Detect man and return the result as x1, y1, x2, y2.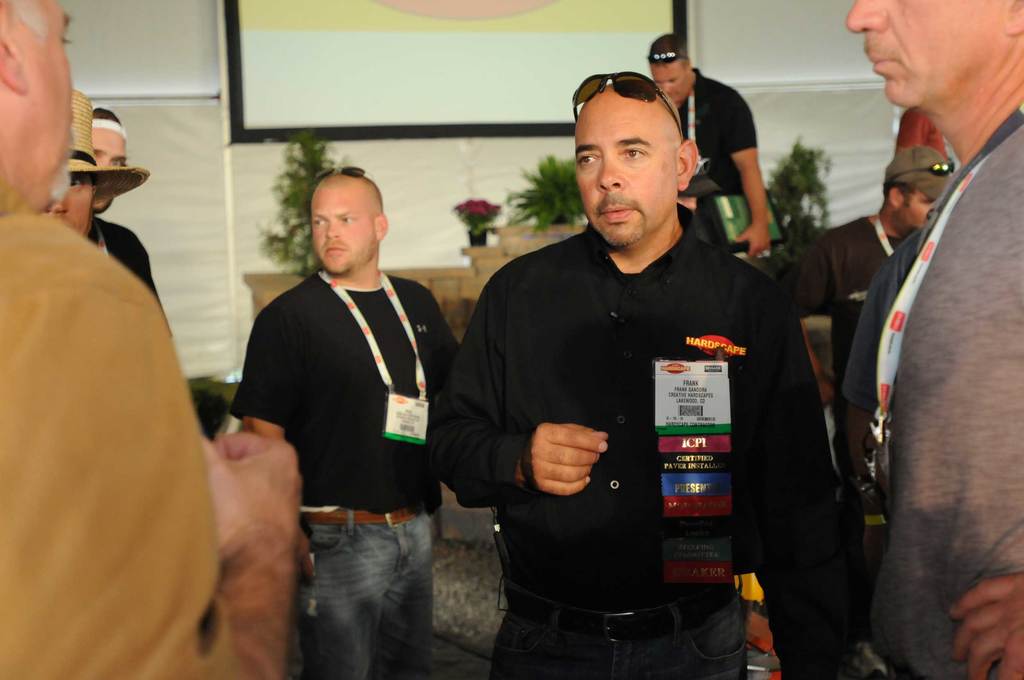
446, 64, 856, 667.
